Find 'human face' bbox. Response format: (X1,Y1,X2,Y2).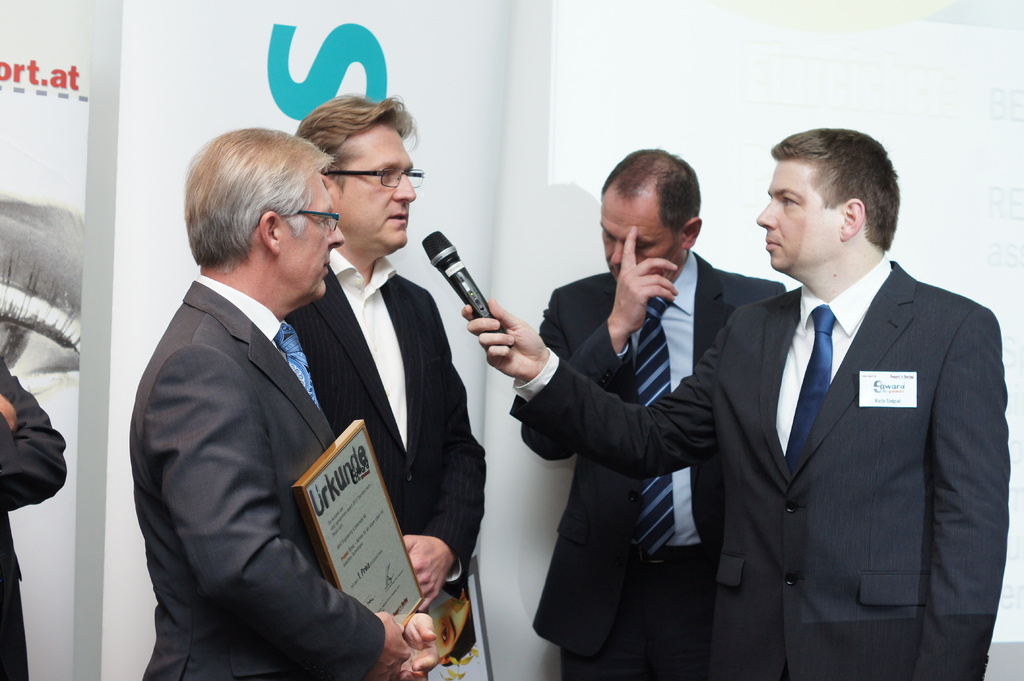
(755,156,837,275).
